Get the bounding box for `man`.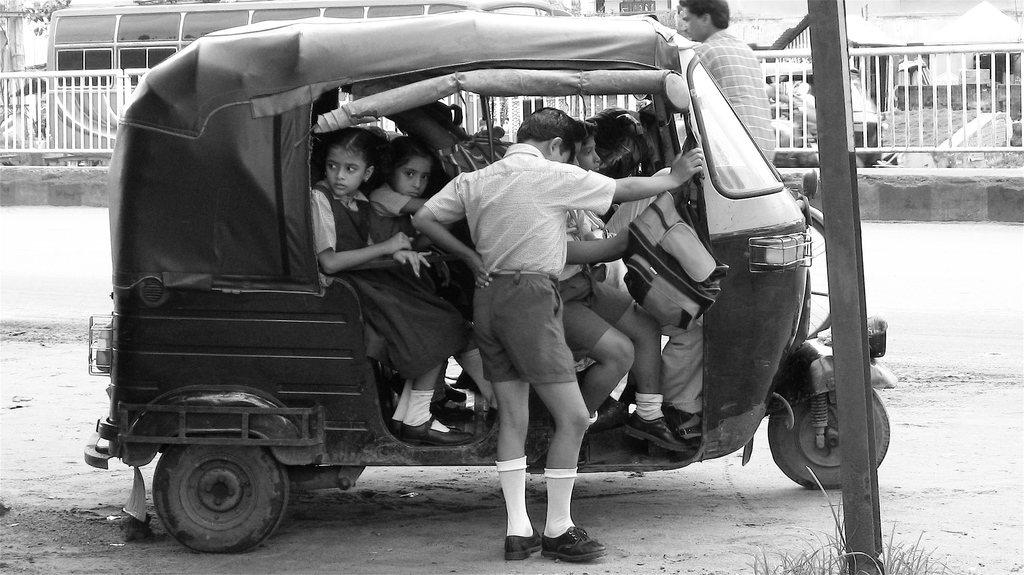
(left=677, top=0, right=776, bottom=161).
